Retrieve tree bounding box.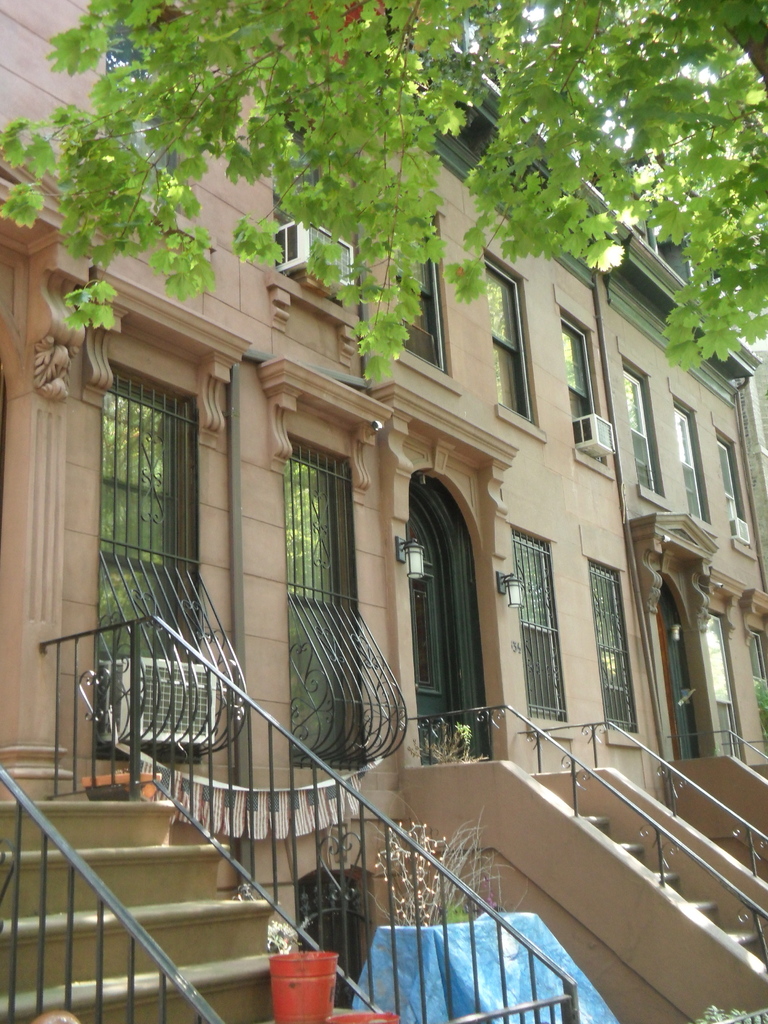
Bounding box: {"x1": 0, "y1": 1, "x2": 767, "y2": 381}.
